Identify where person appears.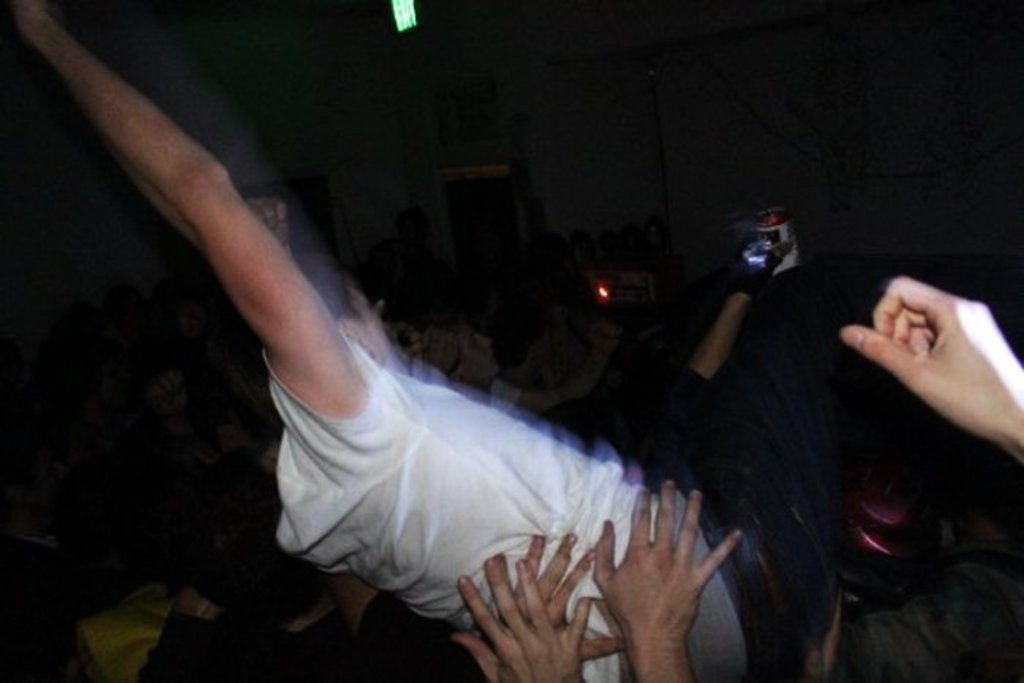
Appears at rect(0, 0, 917, 682).
